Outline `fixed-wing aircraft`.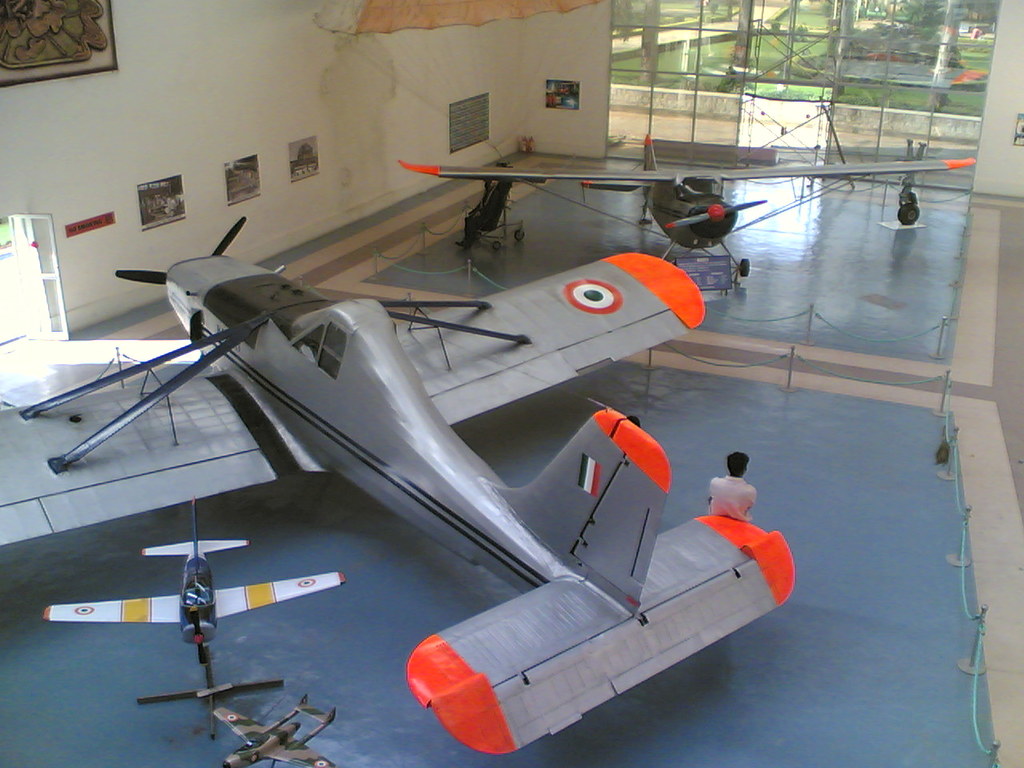
Outline: <region>390, 118, 990, 278</region>.
